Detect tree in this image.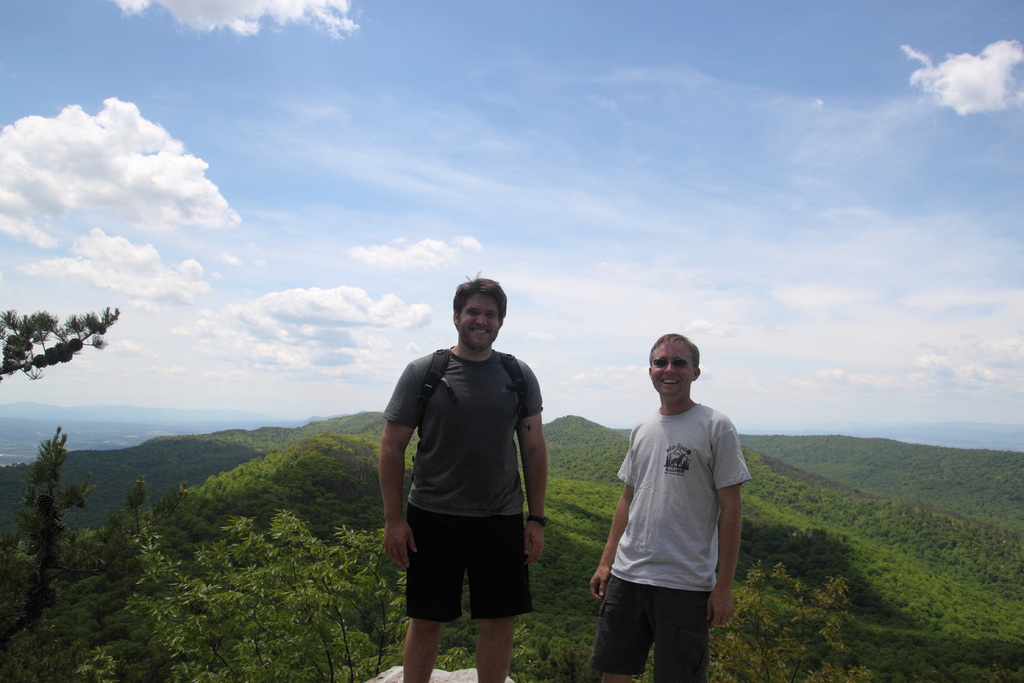
Detection: detection(639, 557, 882, 682).
